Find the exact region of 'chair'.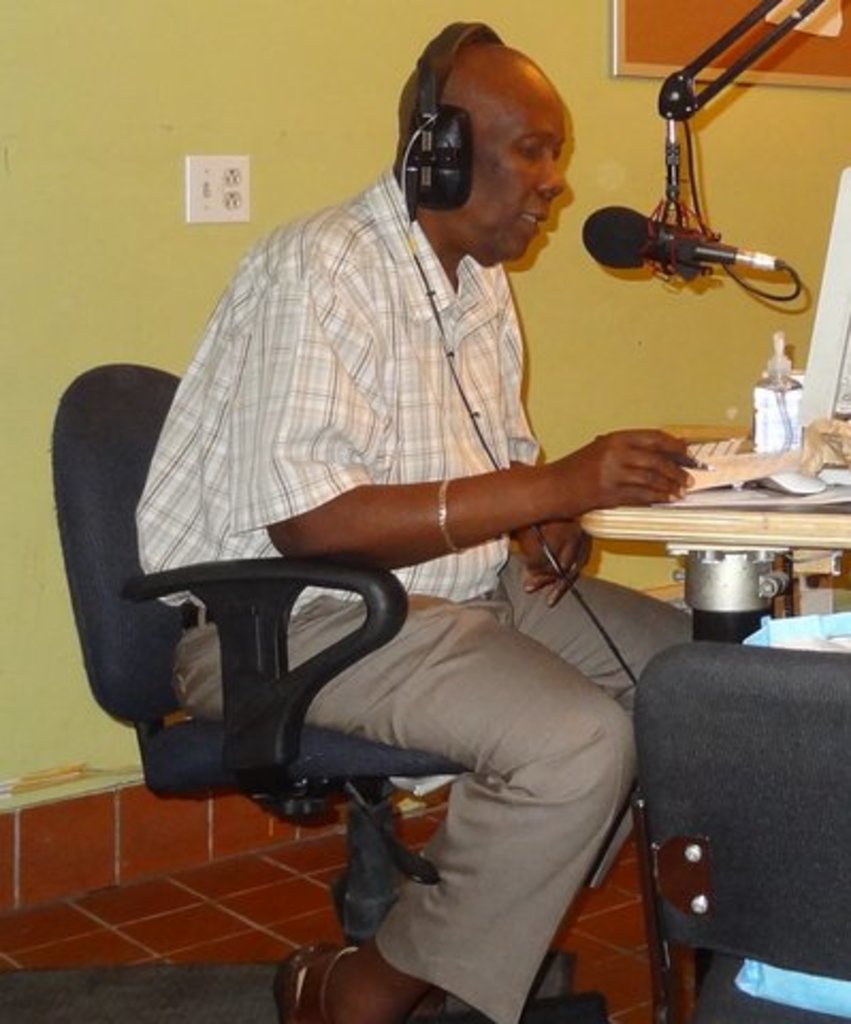
Exact region: bbox=[34, 361, 569, 1022].
